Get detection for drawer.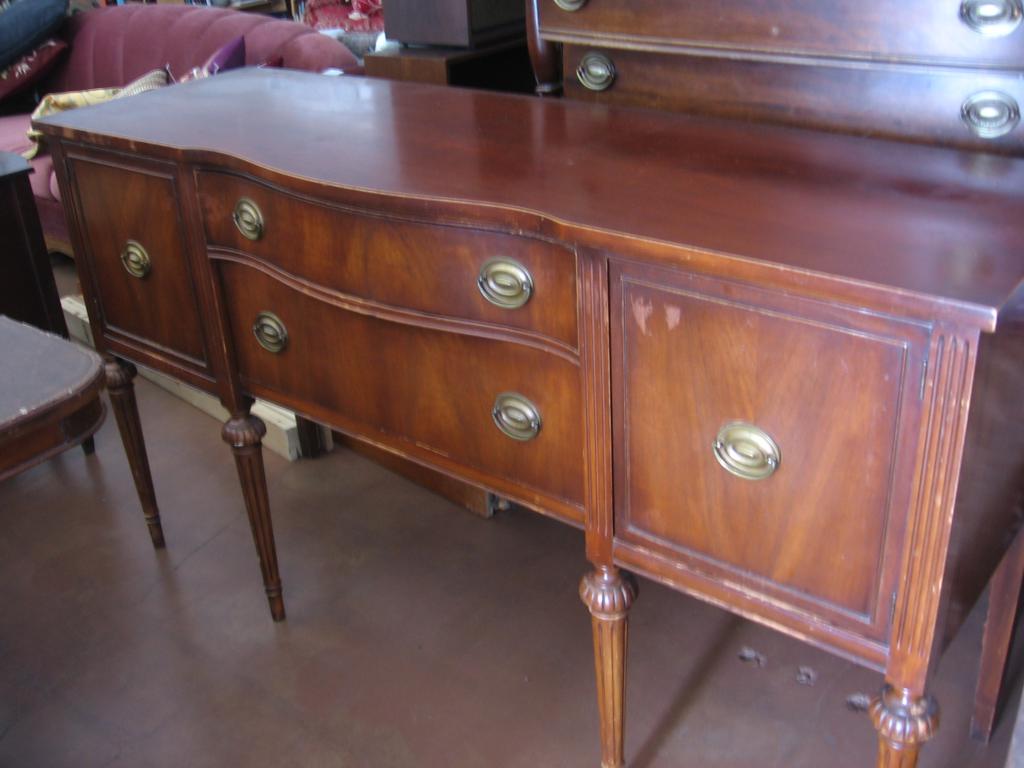
Detection: x1=214, y1=252, x2=588, y2=502.
